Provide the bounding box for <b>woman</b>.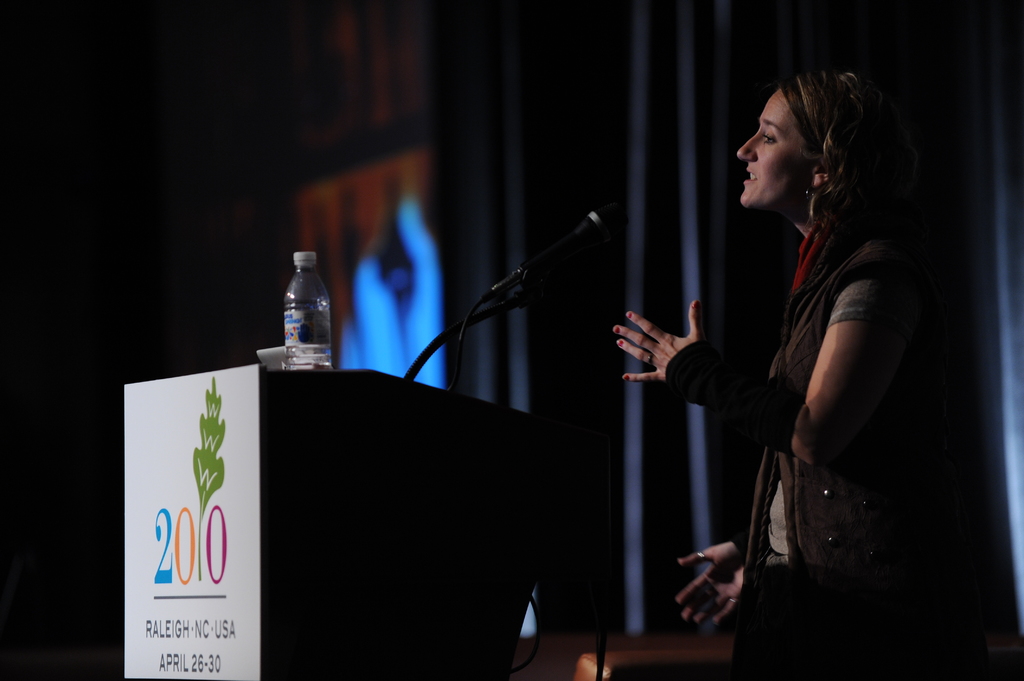
612/53/1012/680.
